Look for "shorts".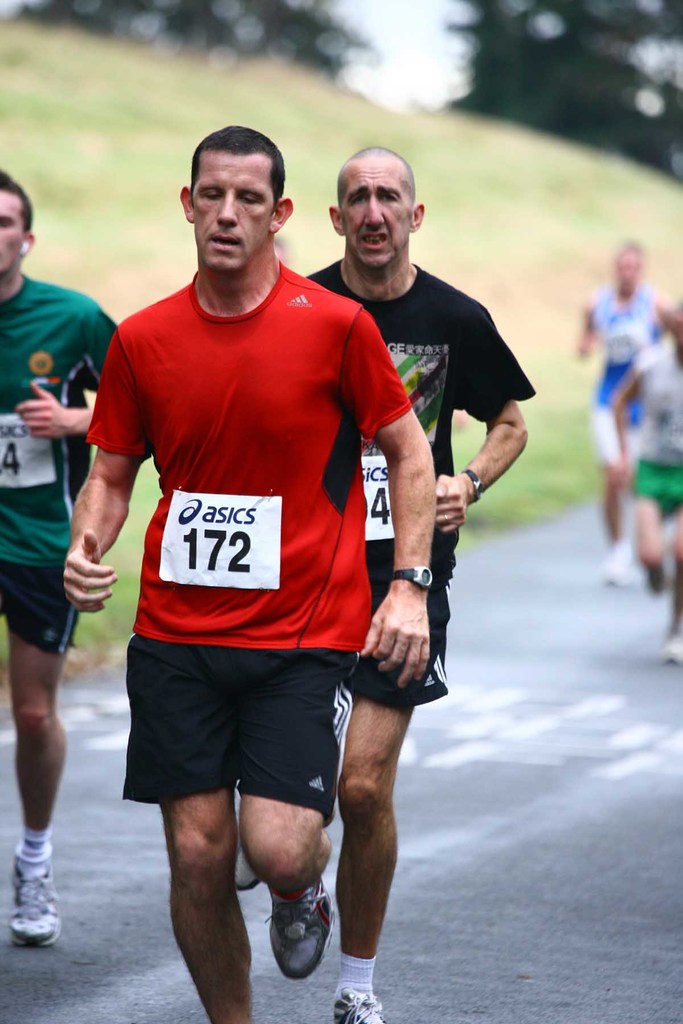
Found: [x1=101, y1=652, x2=401, y2=826].
